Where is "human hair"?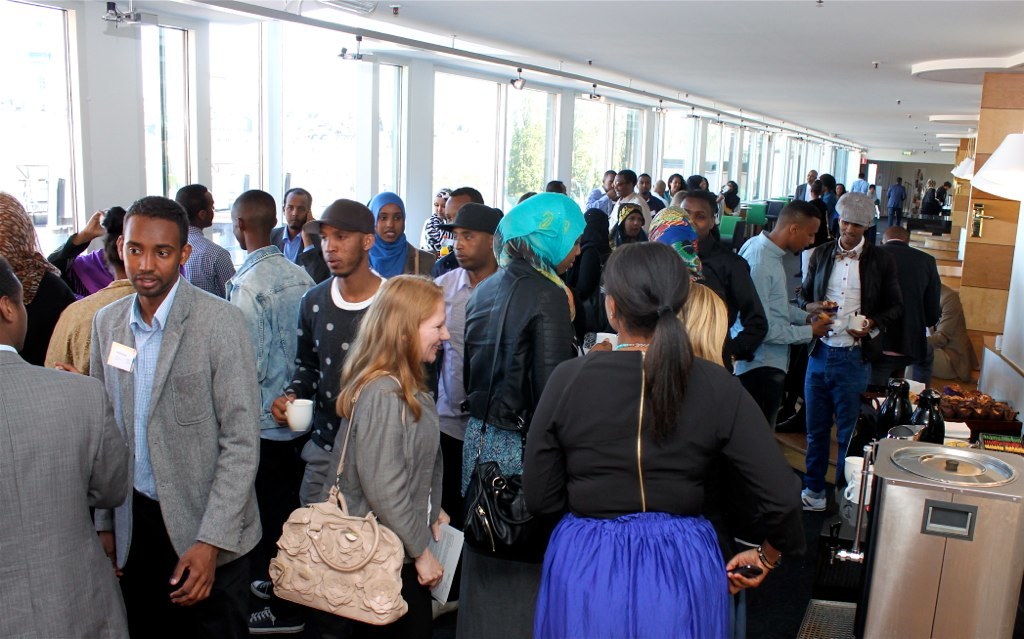
{"x1": 334, "y1": 272, "x2": 445, "y2": 440}.
